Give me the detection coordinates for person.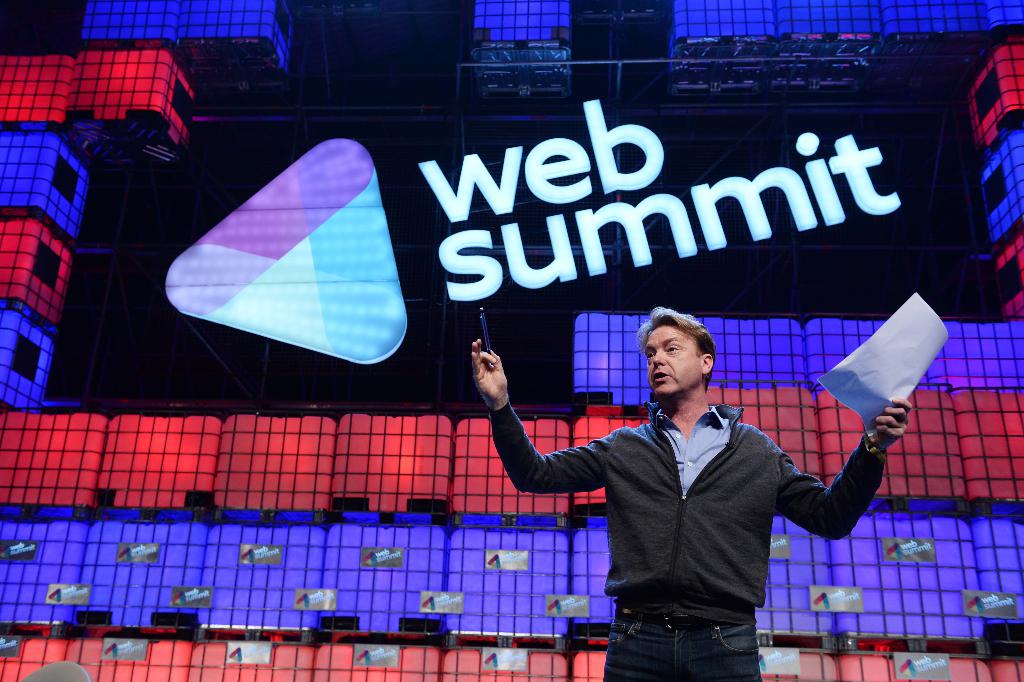
{"left": 470, "top": 304, "right": 911, "bottom": 681}.
